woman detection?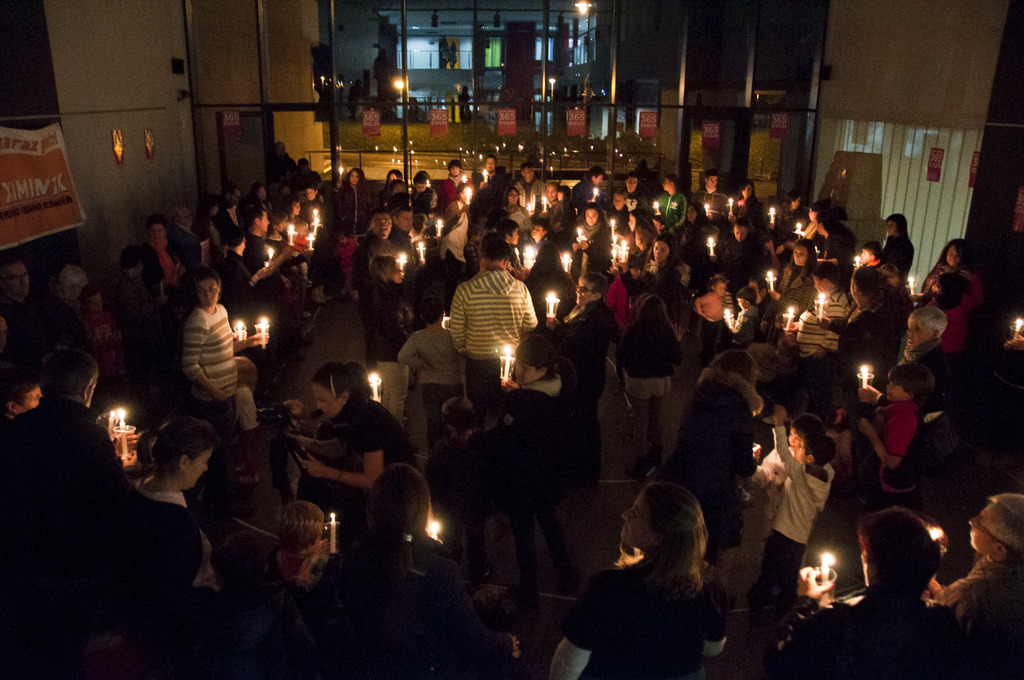
(x1=660, y1=350, x2=770, y2=611)
